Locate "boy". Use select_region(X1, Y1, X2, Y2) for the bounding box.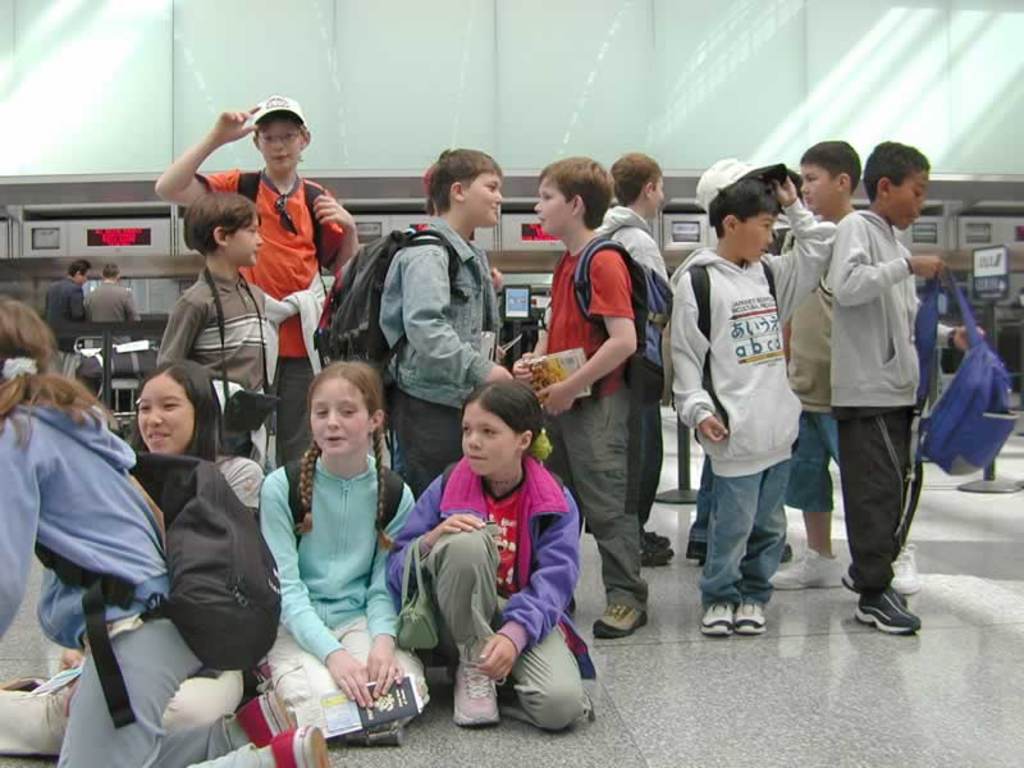
select_region(515, 160, 649, 635).
